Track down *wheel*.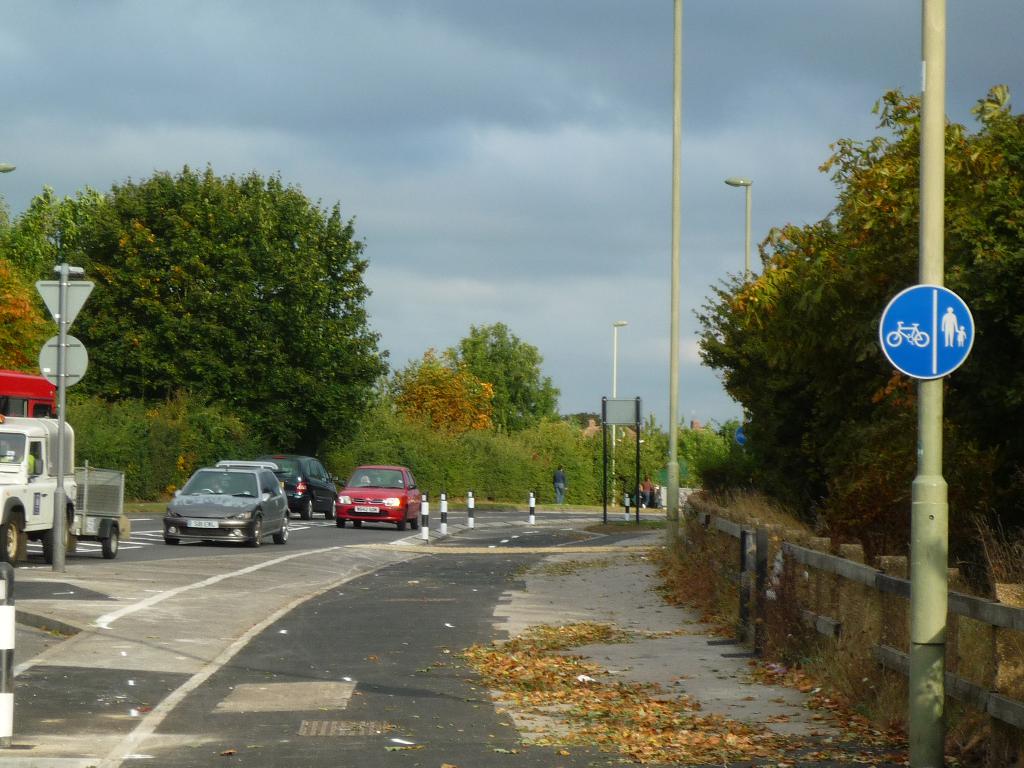
Tracked to (165, 536, 179, 543).
